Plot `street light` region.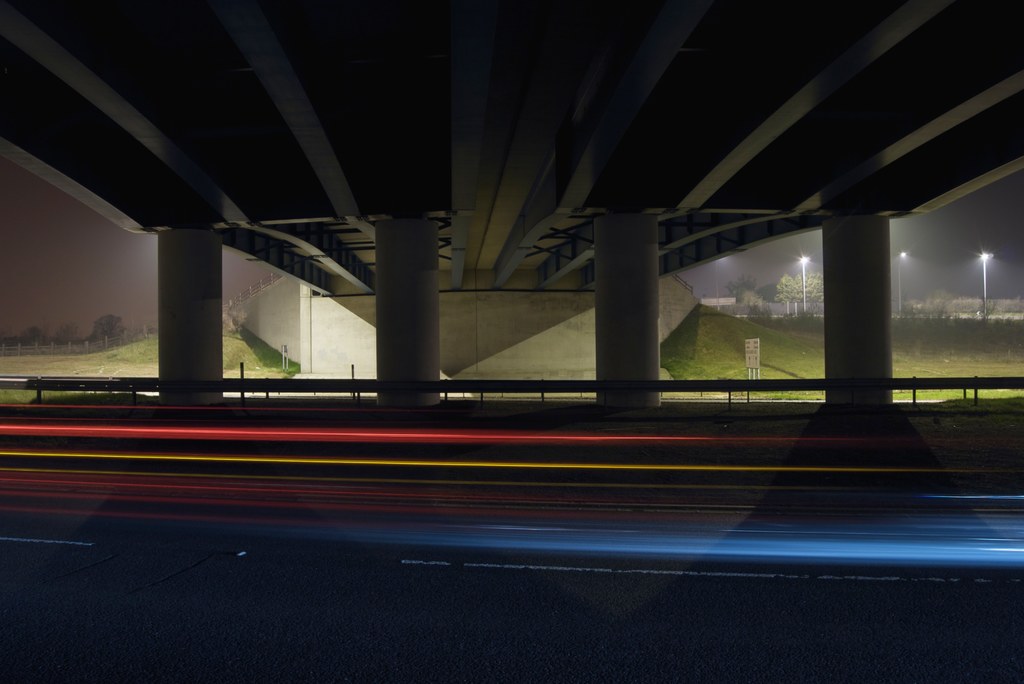
Plotted at 794, 251, 806, 317.
